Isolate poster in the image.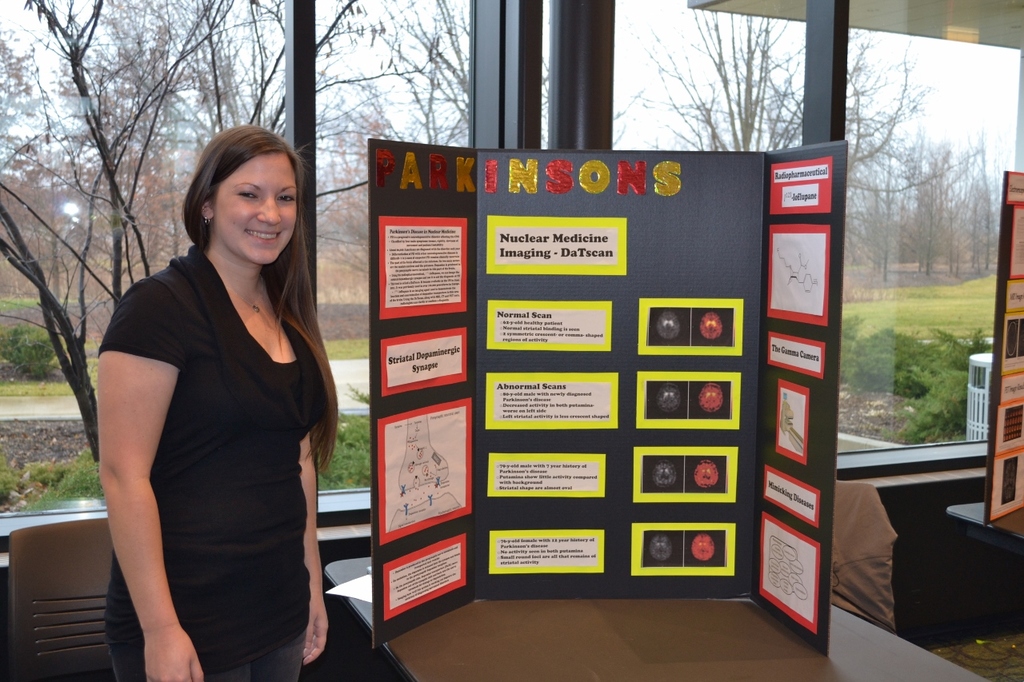
Isolated region: (x1=381, y1=328, x2=461, y2=390).
